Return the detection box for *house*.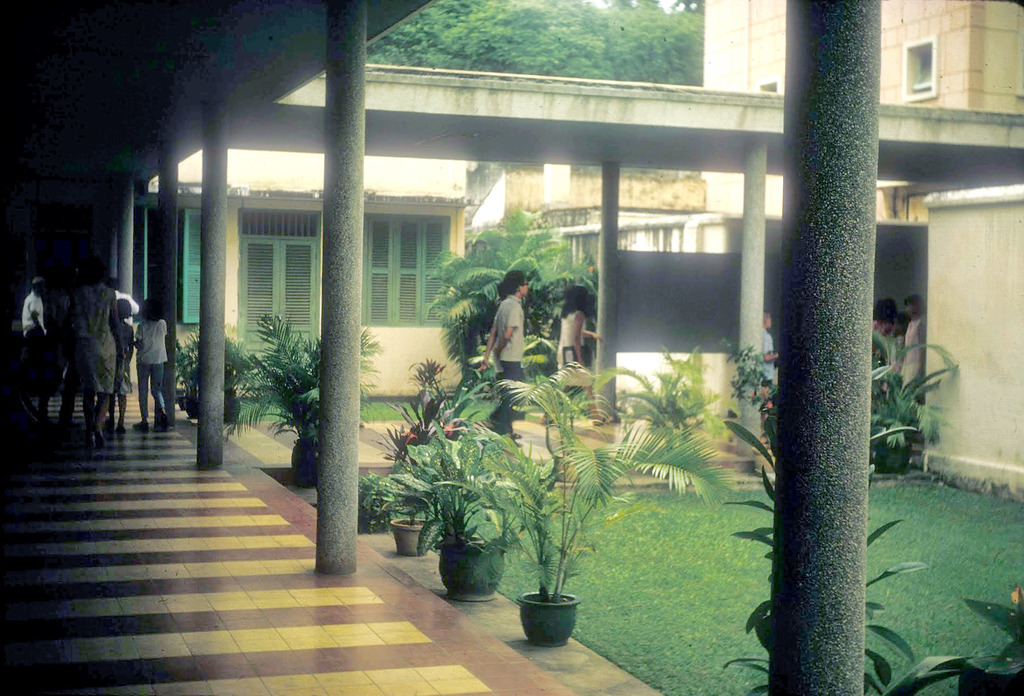
x1=0, y1=0, x2=876, y2=694.
